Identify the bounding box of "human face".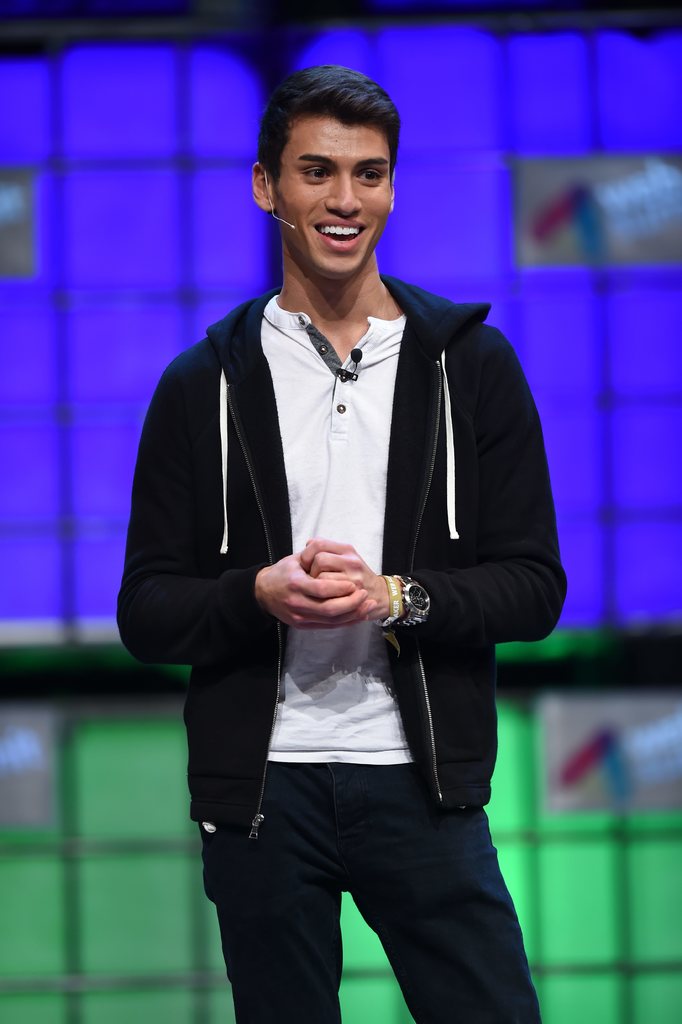
<region>268, 120, 390, 271</region>.
